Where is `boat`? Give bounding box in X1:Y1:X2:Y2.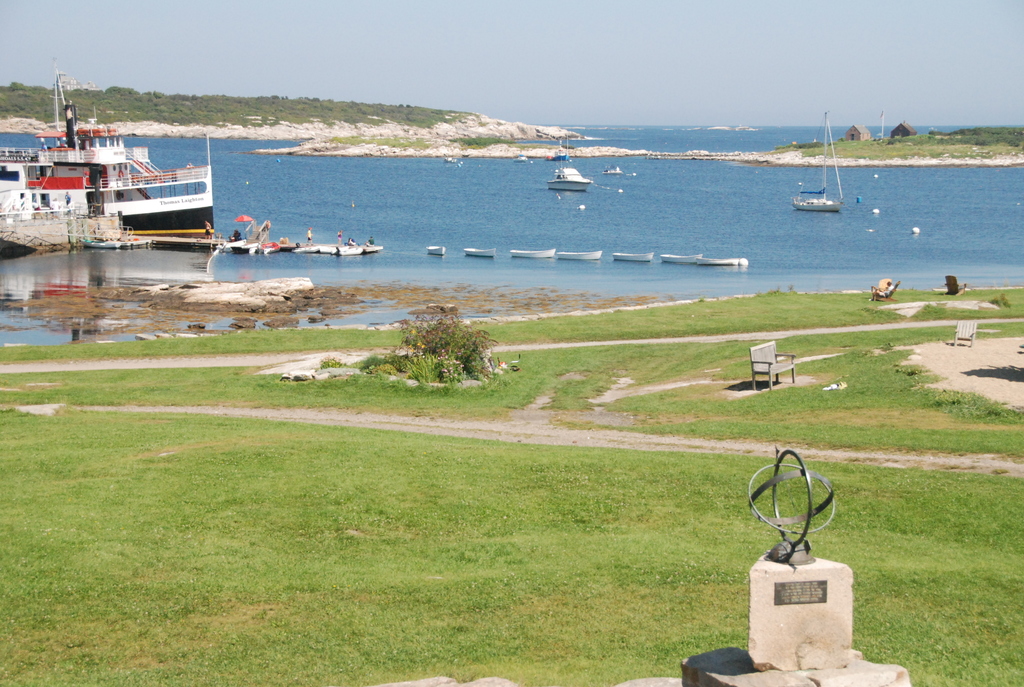
6:79:240:233.
